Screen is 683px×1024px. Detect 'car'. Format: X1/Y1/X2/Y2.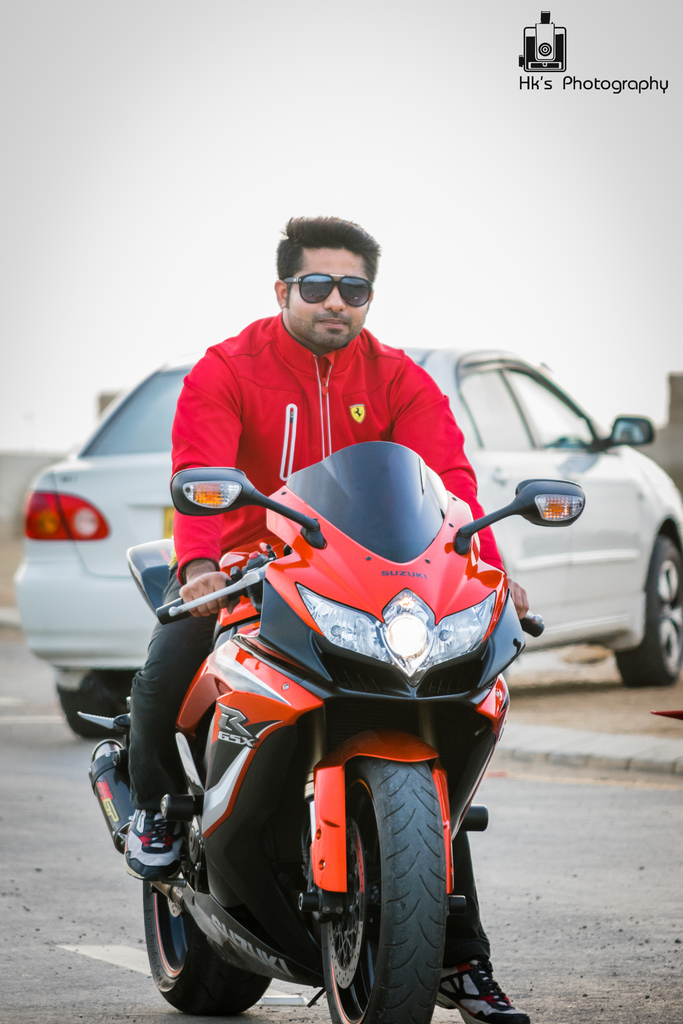
15/347/682/740.
